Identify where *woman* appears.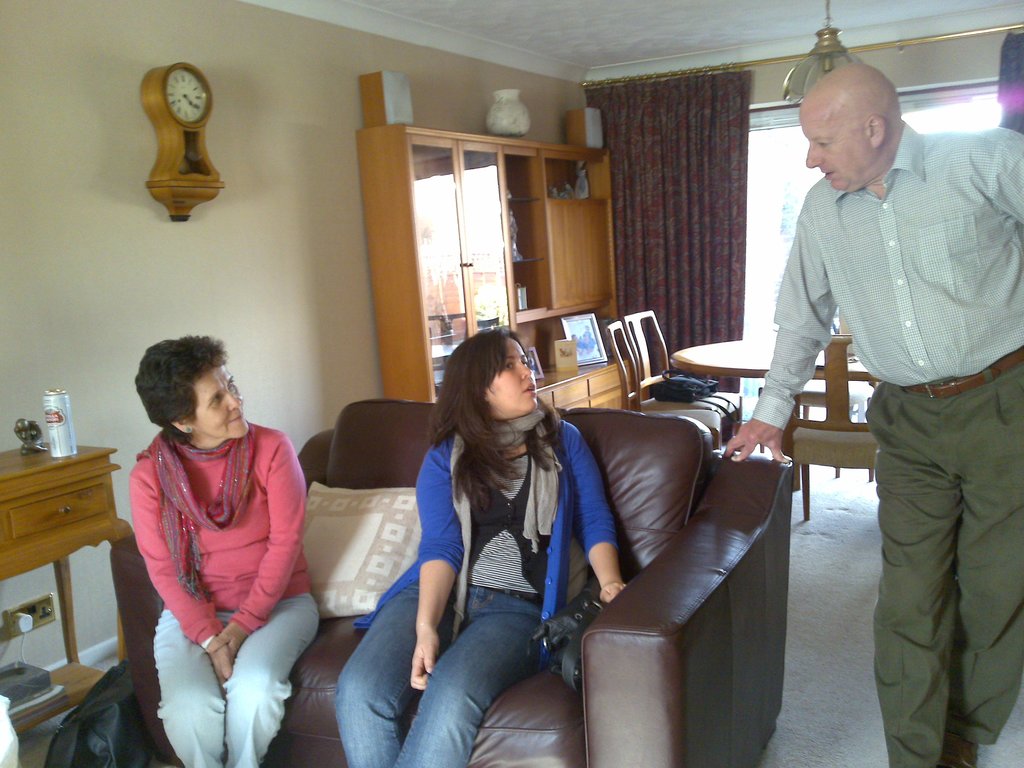
Appears at <bbox>131, 332, 332, 767</bbox>.
